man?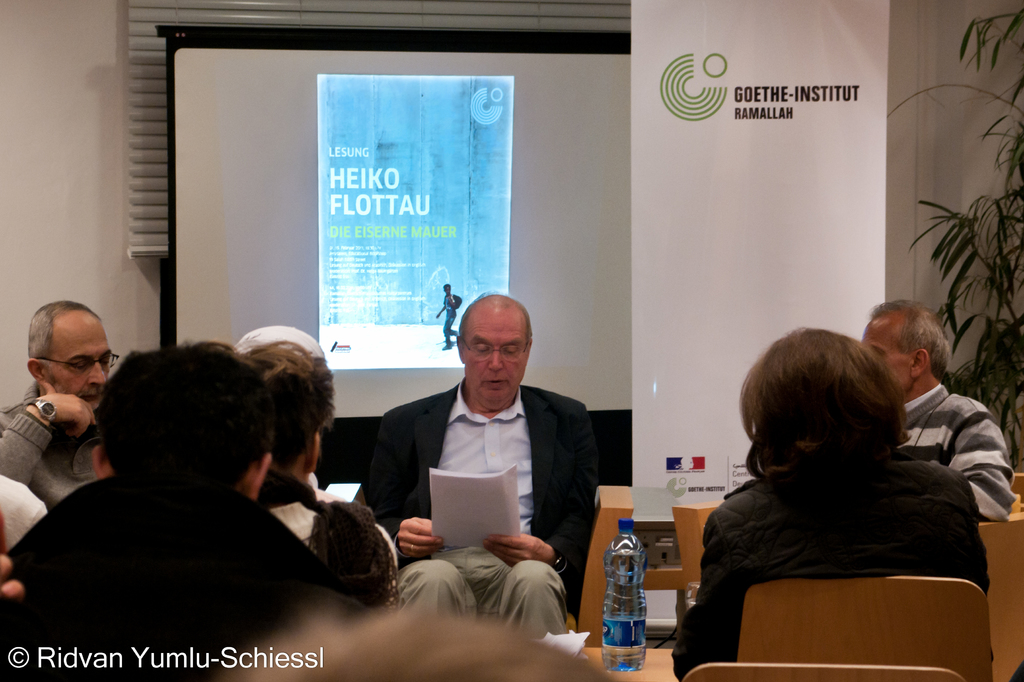
Rect(0, 297, 118, 507)
